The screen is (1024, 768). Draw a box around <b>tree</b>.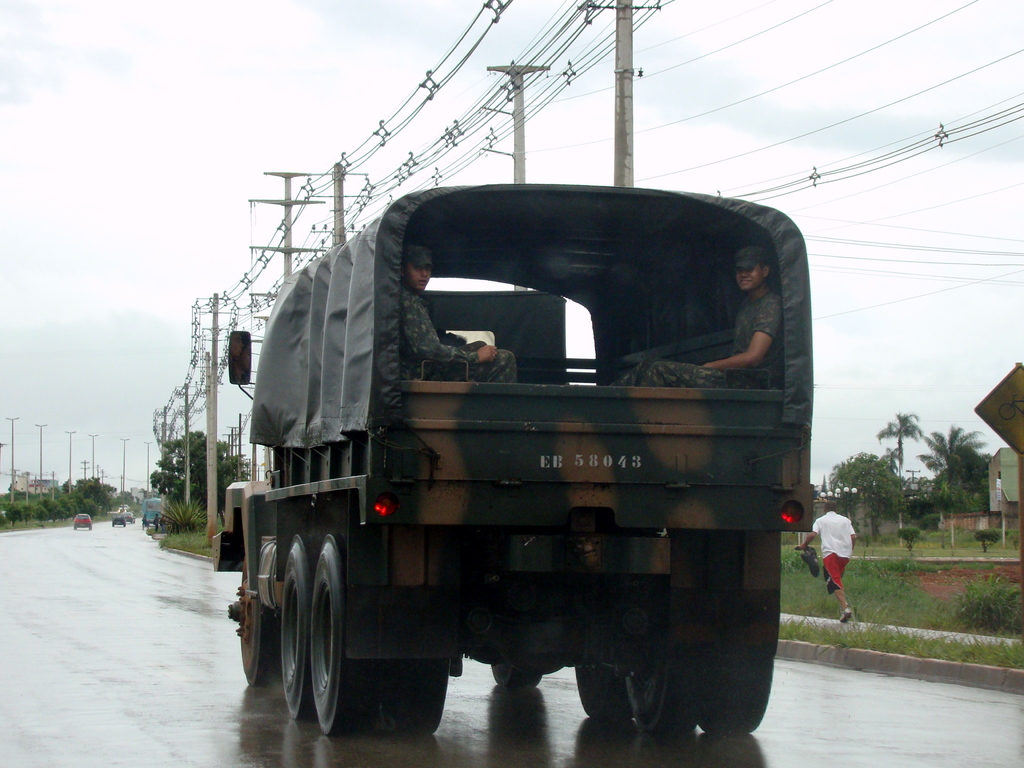
<bbox>874, 412, 923, 477</bbox>.
